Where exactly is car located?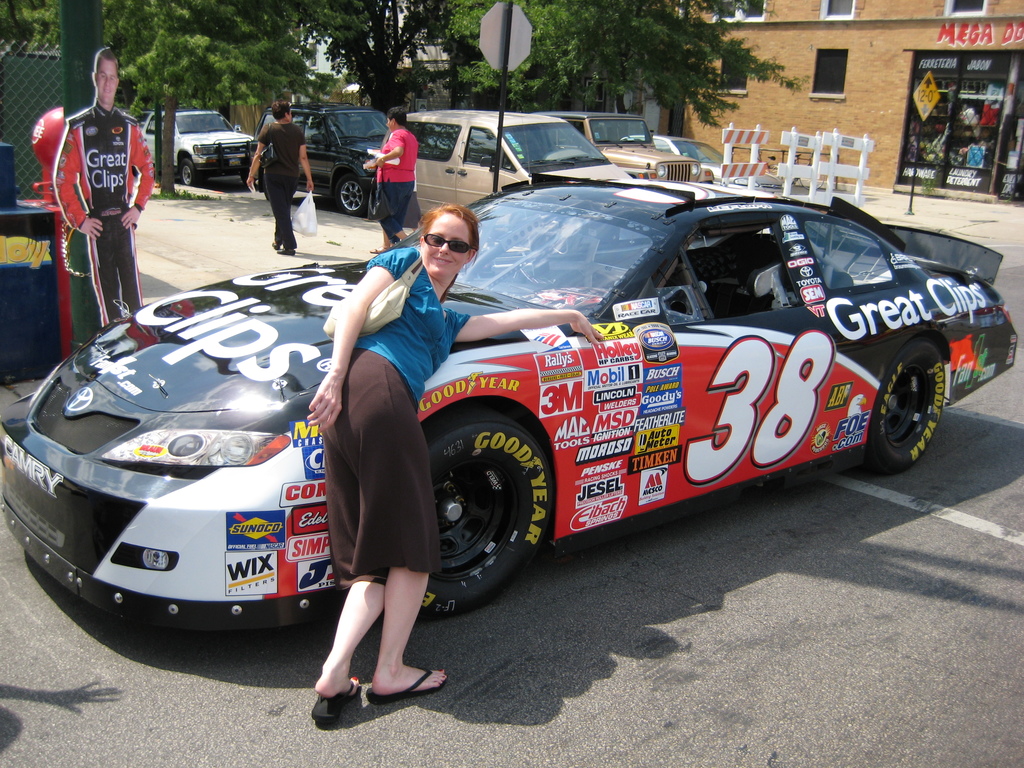
Its bounding box is detection(0, 177, 1016, 631).
